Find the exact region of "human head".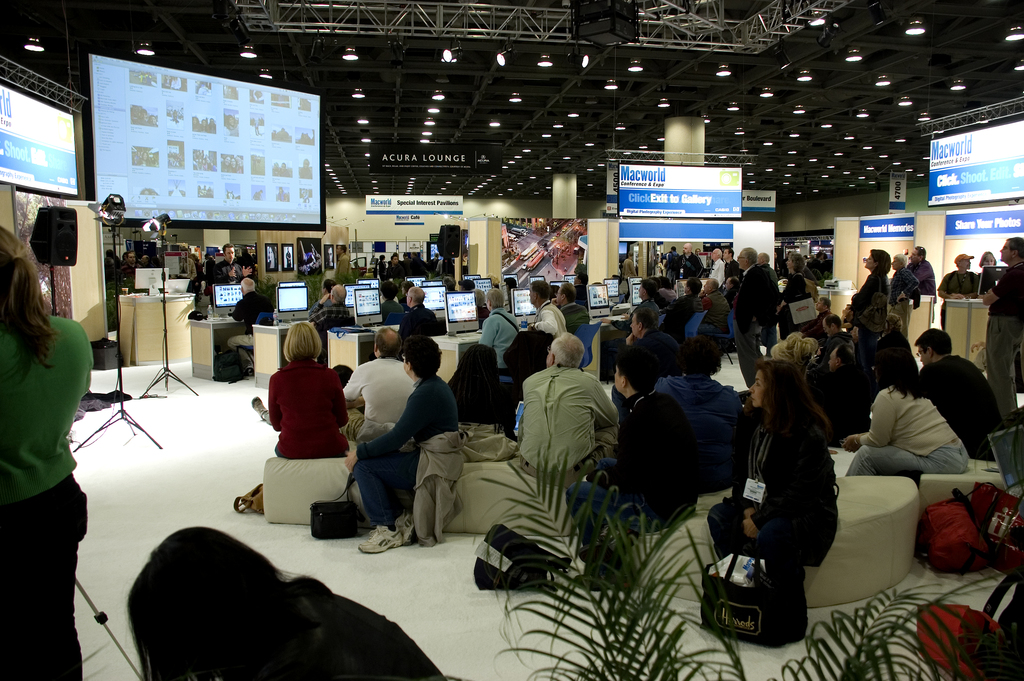
Exact region: 711:249:720:261.
